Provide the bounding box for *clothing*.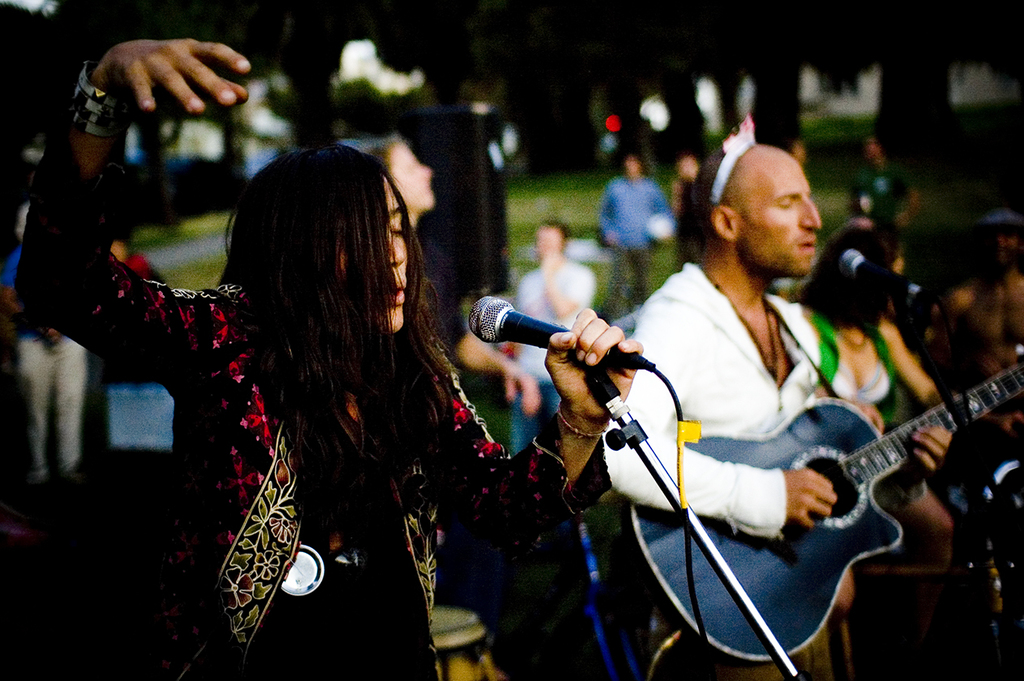
pyautogui.locateOnScreen(804, 324, 929, 513).
